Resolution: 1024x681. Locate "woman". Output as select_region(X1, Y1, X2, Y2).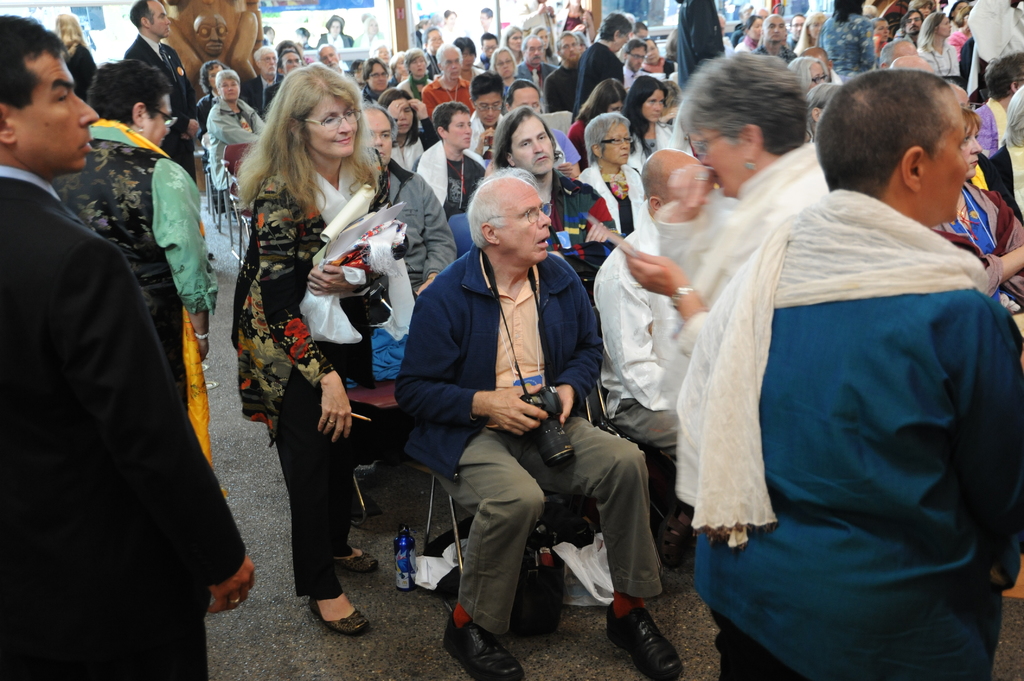
select_region(490, 42, 523, 102).
